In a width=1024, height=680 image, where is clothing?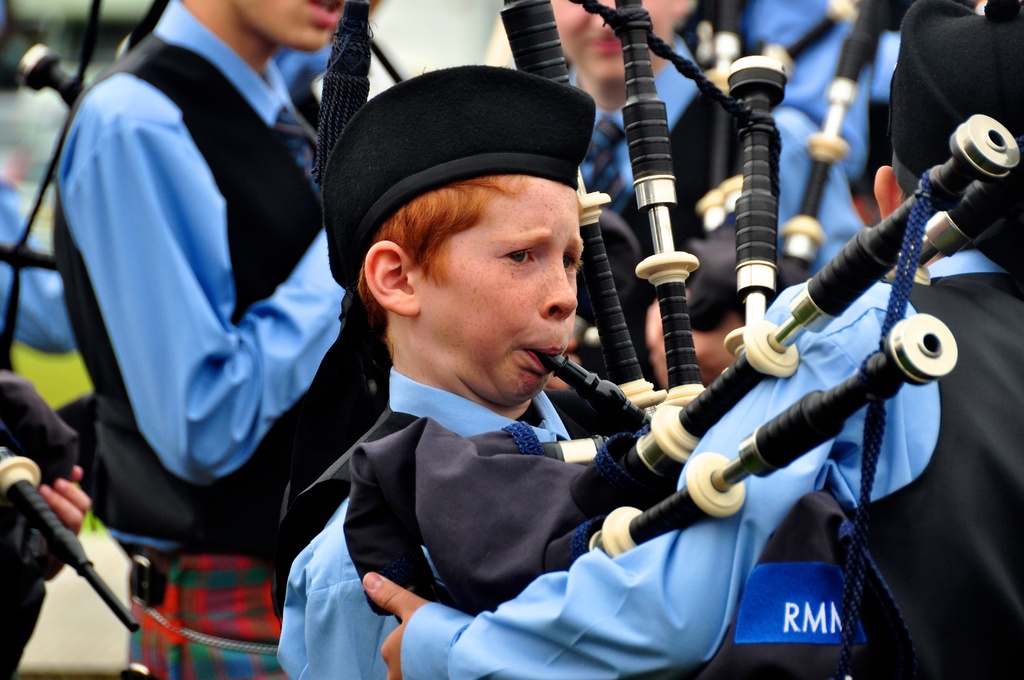
locate(56, 0, 348, 679).
